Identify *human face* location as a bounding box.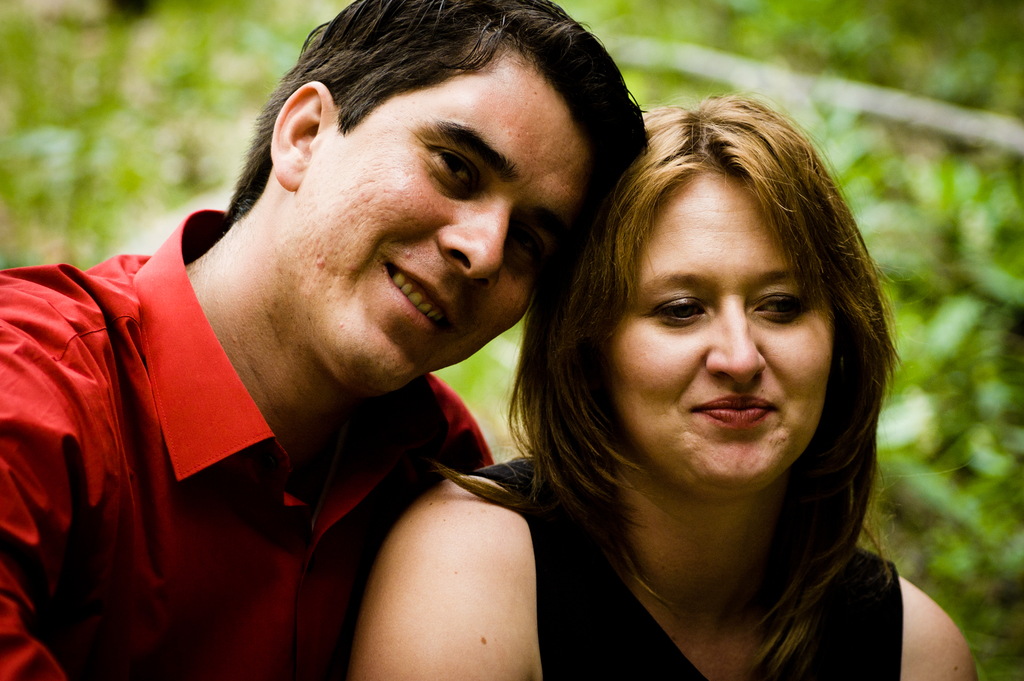
bbox=(607, 171, 832, 490).
